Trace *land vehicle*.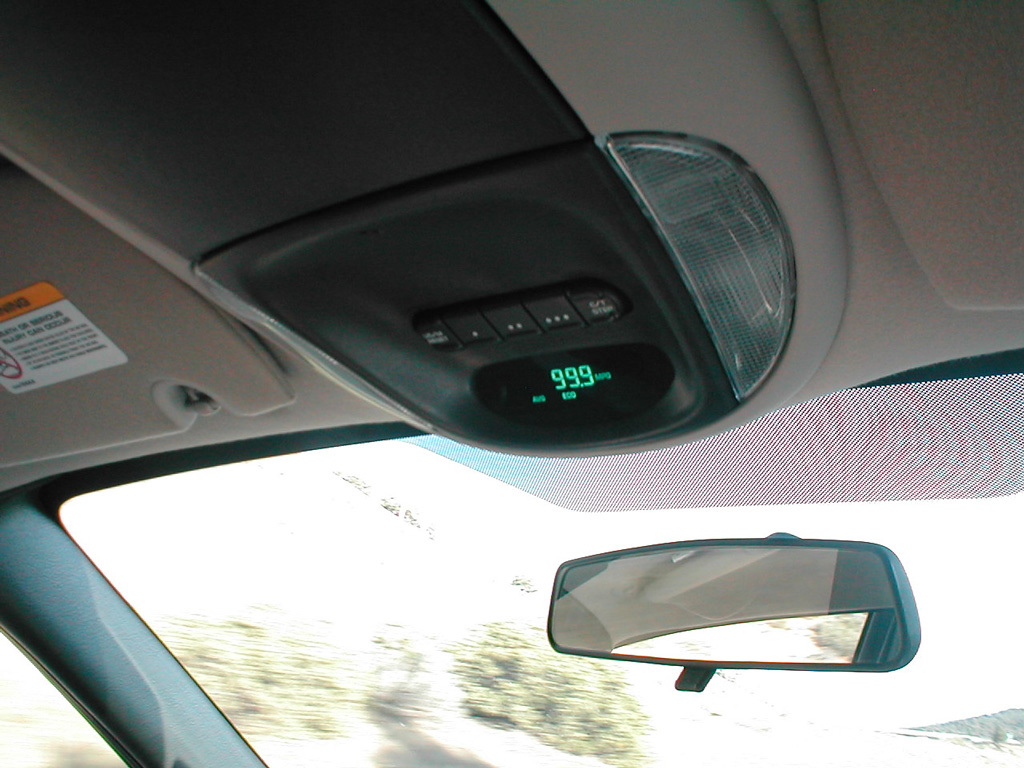
Traced to (x1=0, y1=2, x2=997, y2=718).
